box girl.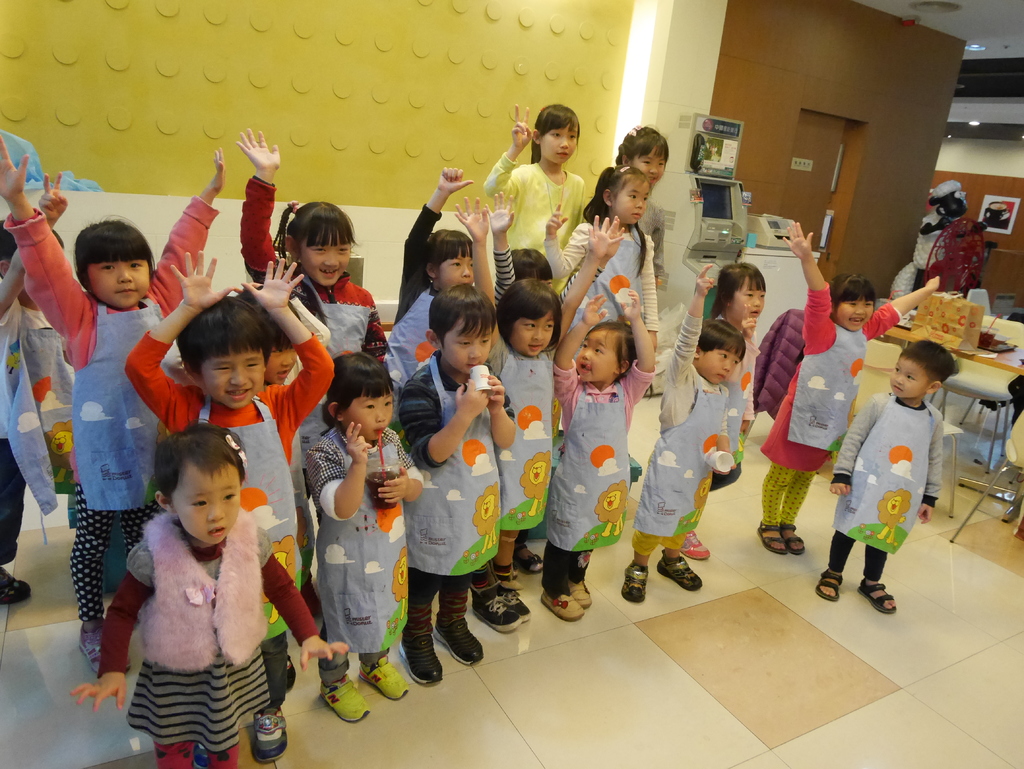
bbox=(479, 88, 593, 264).
